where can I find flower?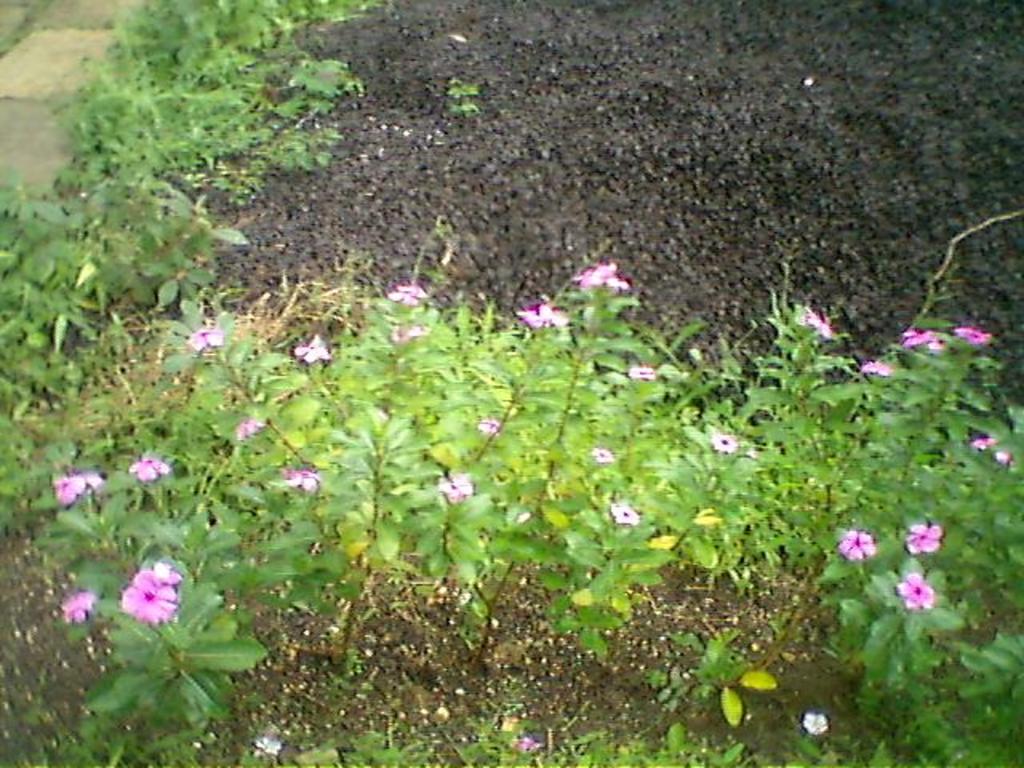
You can find it at Rect(626, 358, 658, 387).
